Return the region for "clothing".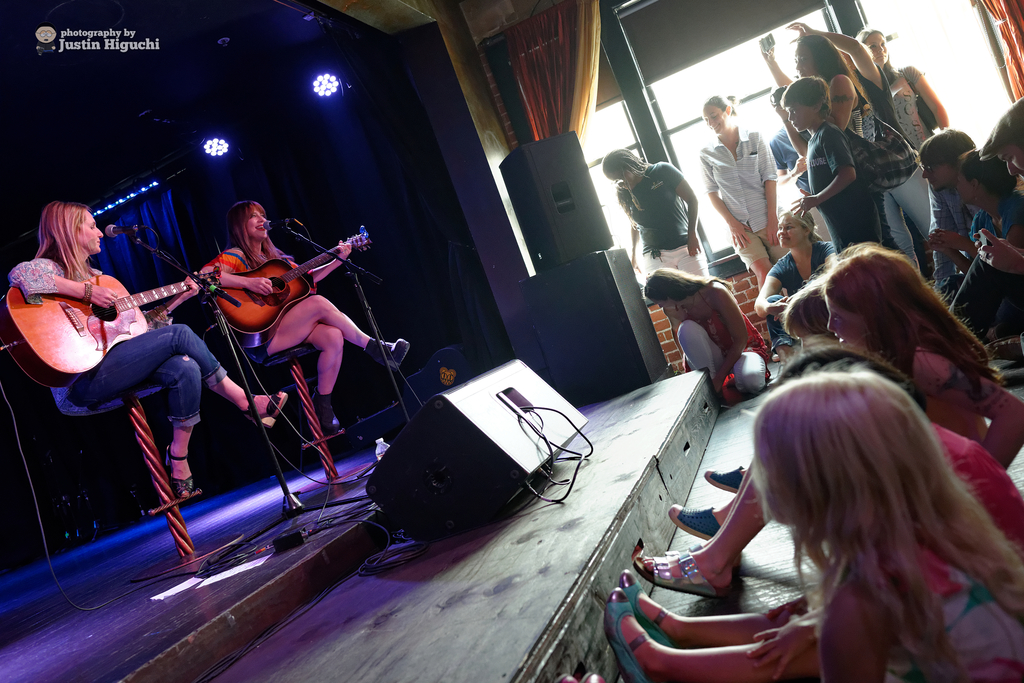
select_region(4, 250, 229, 432).
